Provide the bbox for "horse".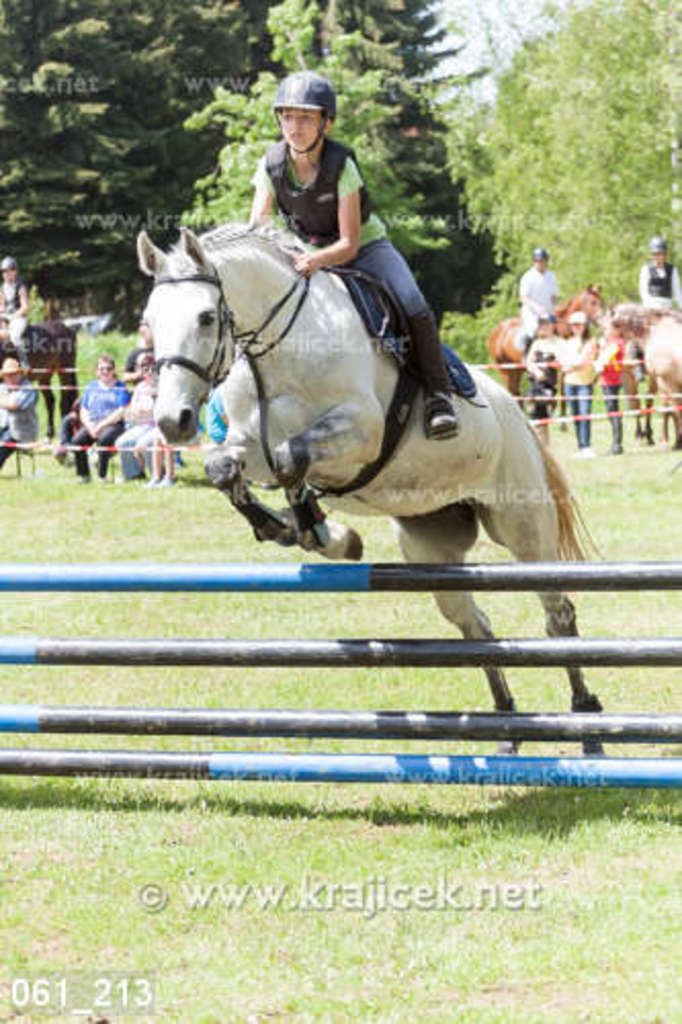
locate(479, 272, 614, 430).
